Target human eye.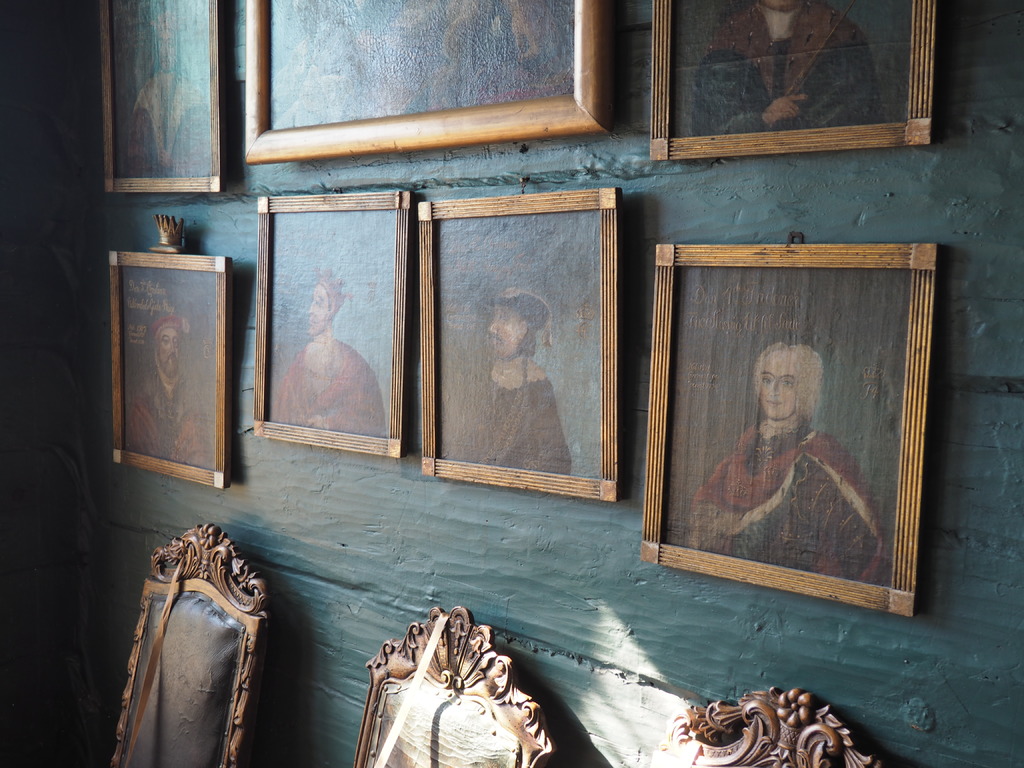
Target region: bbox=[173, 340, 179, 346].
